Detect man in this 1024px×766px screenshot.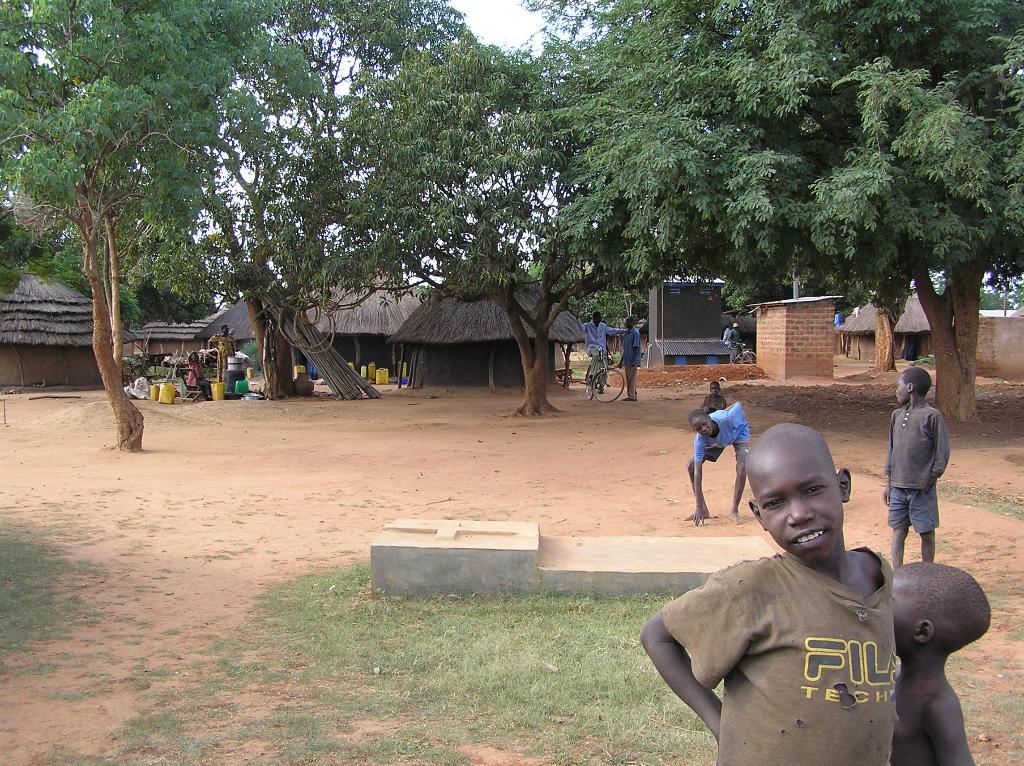
Detection: 618 315 641 401.
